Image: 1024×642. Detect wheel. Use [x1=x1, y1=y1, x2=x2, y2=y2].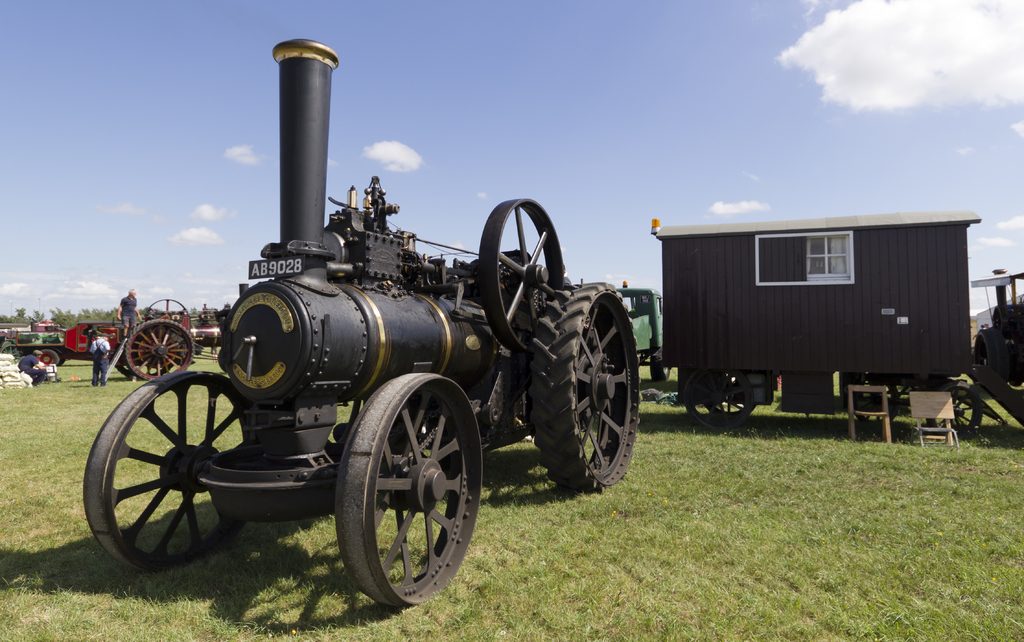
[x1=142, y1=299, x2=193, y2=331].
